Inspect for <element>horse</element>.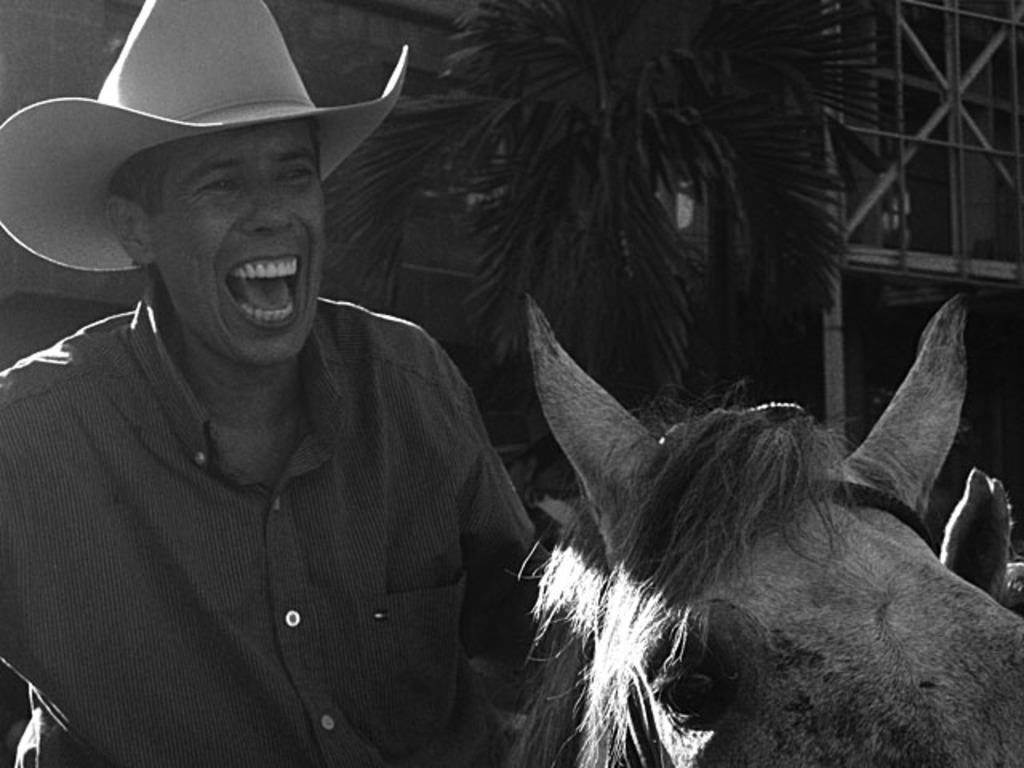
Inspection: select_region(490, 290, 1022, 766).
